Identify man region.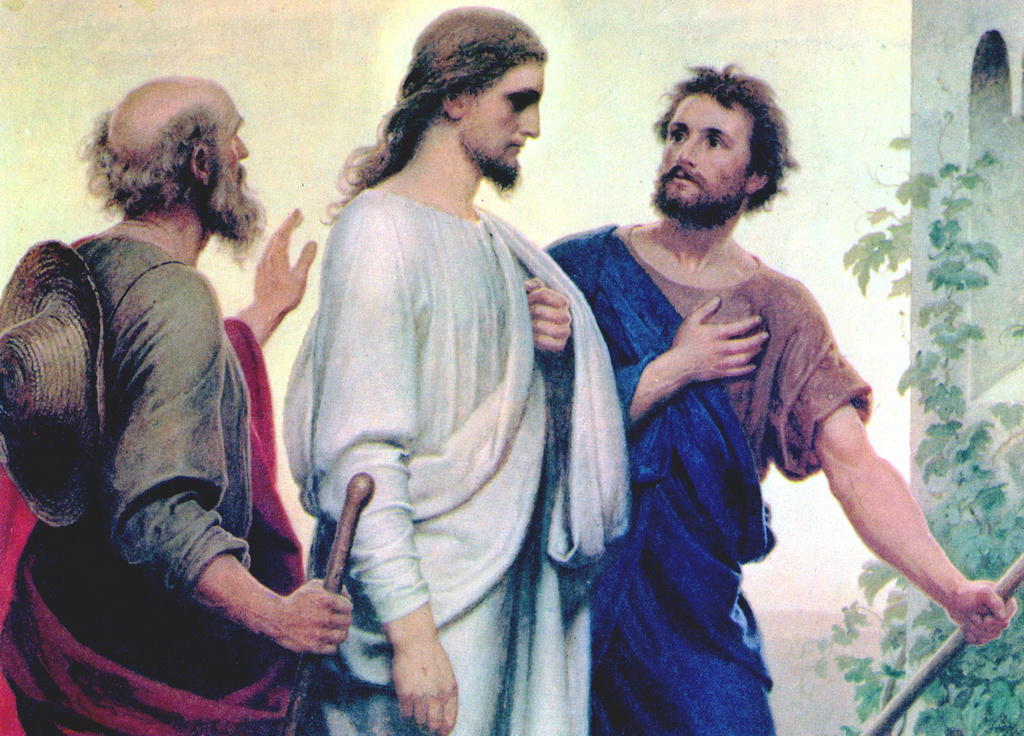
Region: region(282, 3, 630, 735).
